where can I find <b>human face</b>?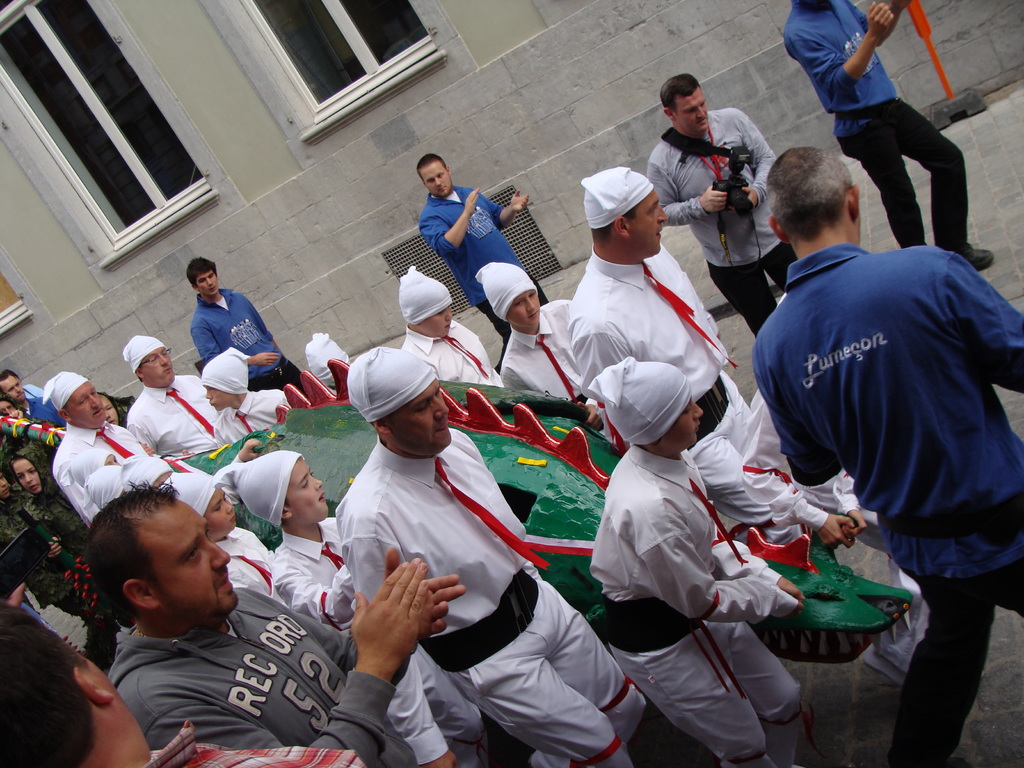
You can find it at <region>17, 458, 36, 493</region>.
